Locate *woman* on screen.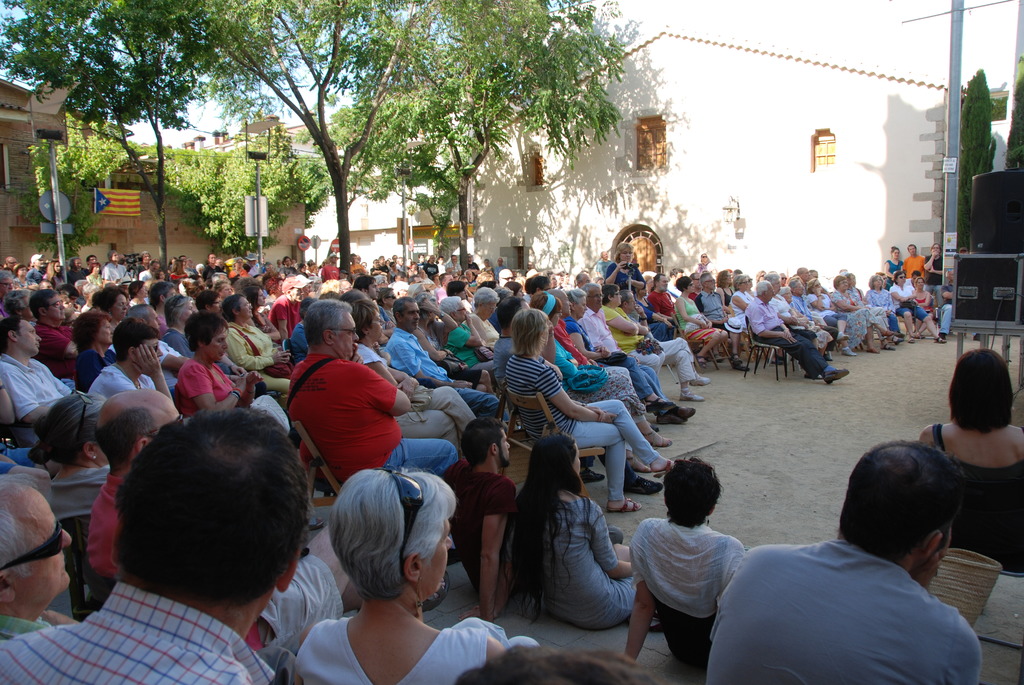
On screen at (429, 274, 440, 289).
